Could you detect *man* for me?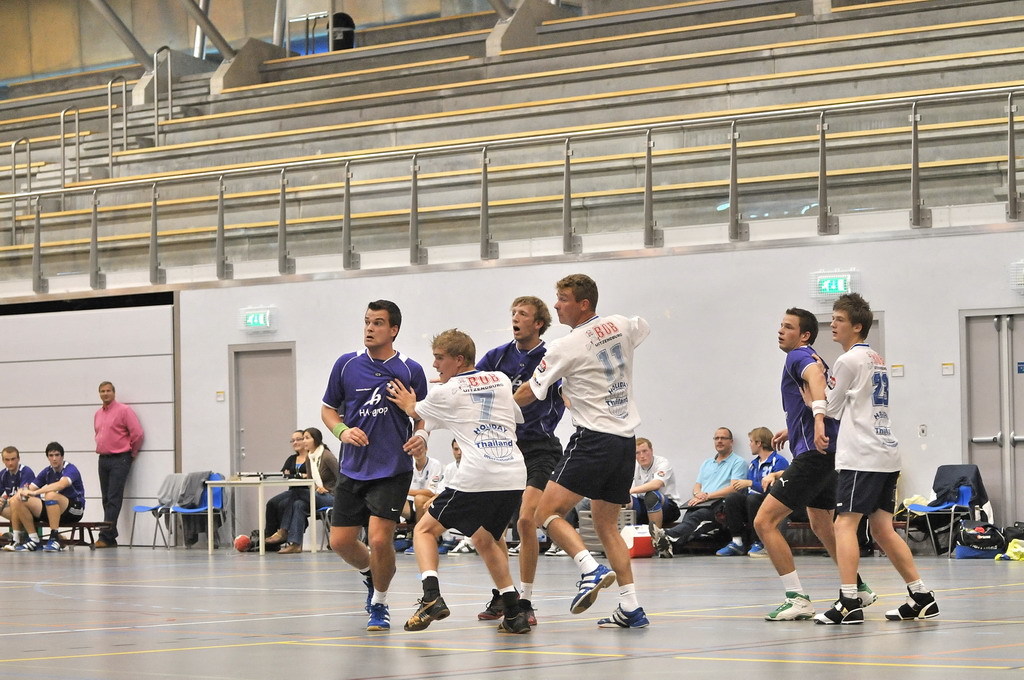
Detection result: (left=513, top=272, right=653, bottom=633).
